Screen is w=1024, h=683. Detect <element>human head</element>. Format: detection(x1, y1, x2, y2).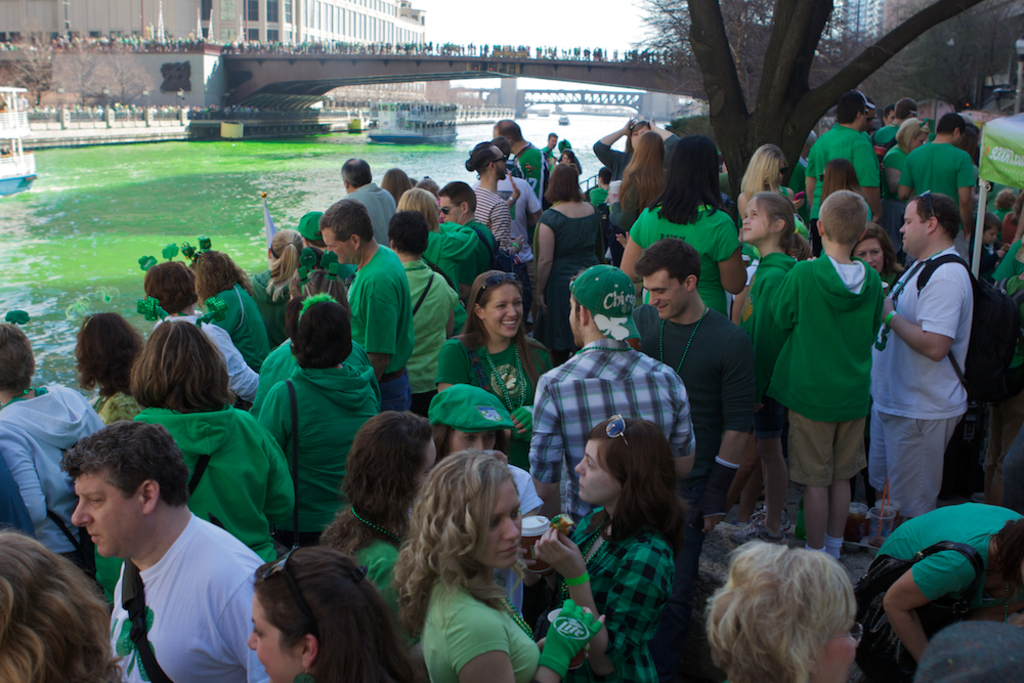
detection(232, 559, 392, 678).
